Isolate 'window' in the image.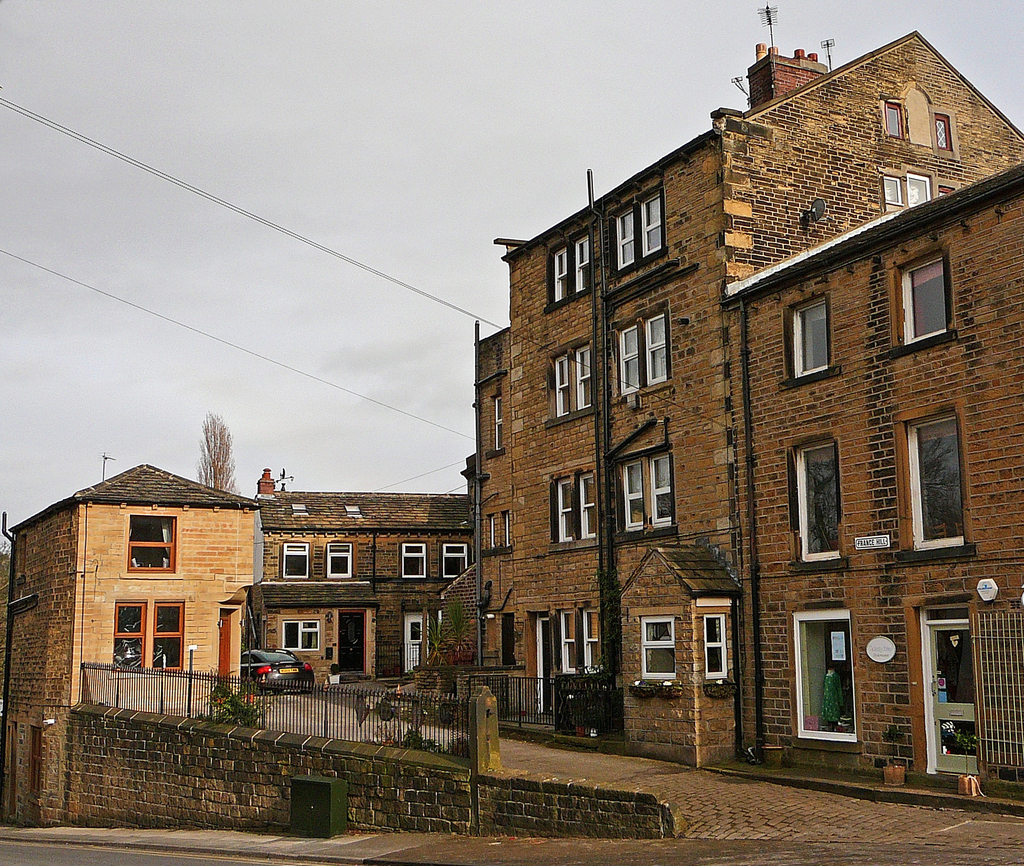
Isolated region: region(119, 508, 188, 583).
